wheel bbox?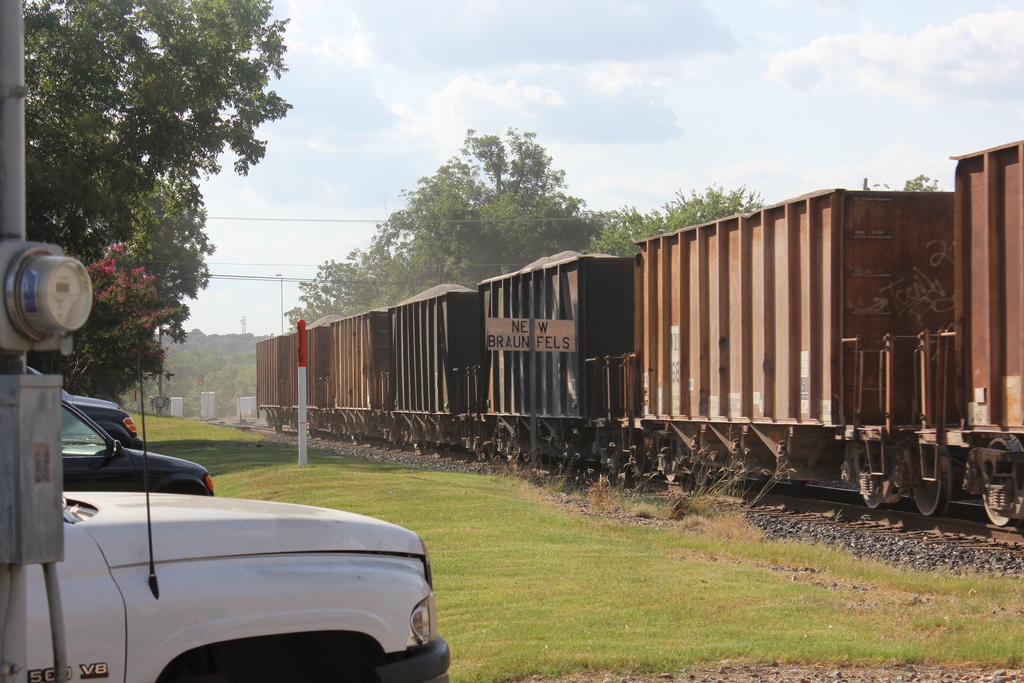
{"left": 691, "top": 466, "right": 712, "bottom": 486}
